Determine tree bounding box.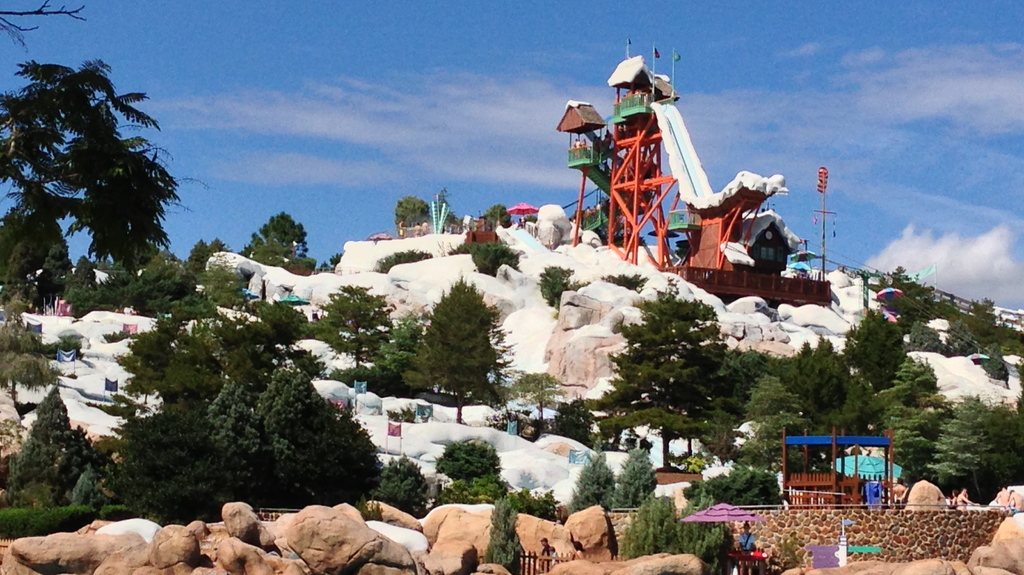
Determined: box(929, 395, 1003, 503).
